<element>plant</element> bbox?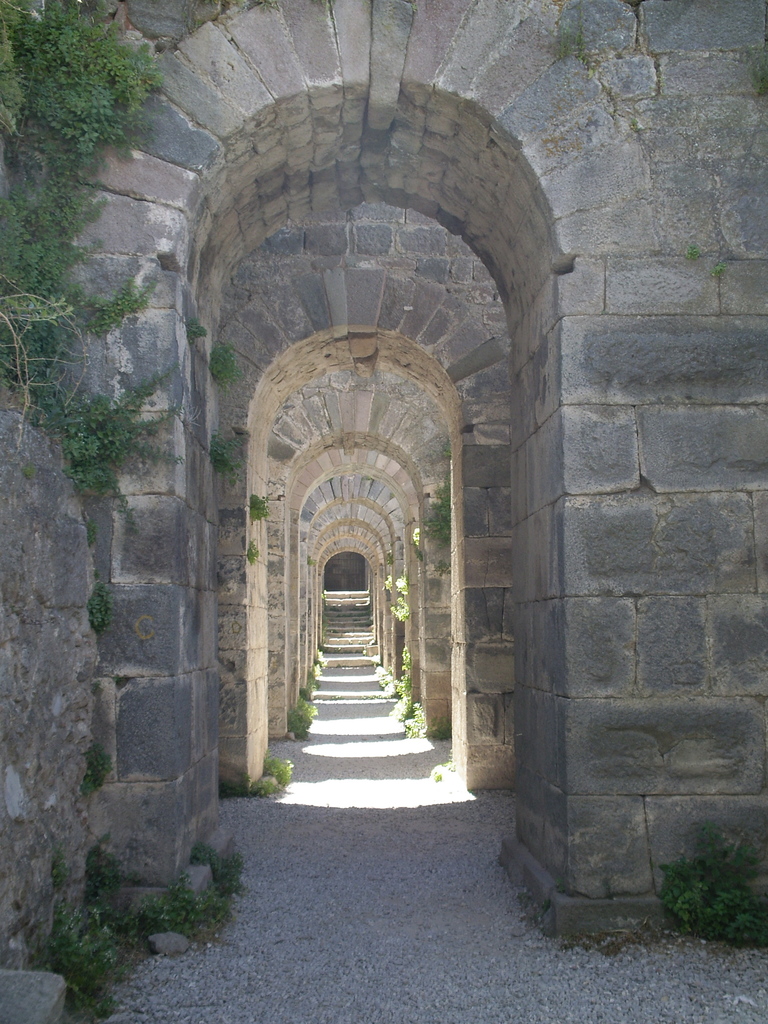
crop(322, 590, 326, 650)
